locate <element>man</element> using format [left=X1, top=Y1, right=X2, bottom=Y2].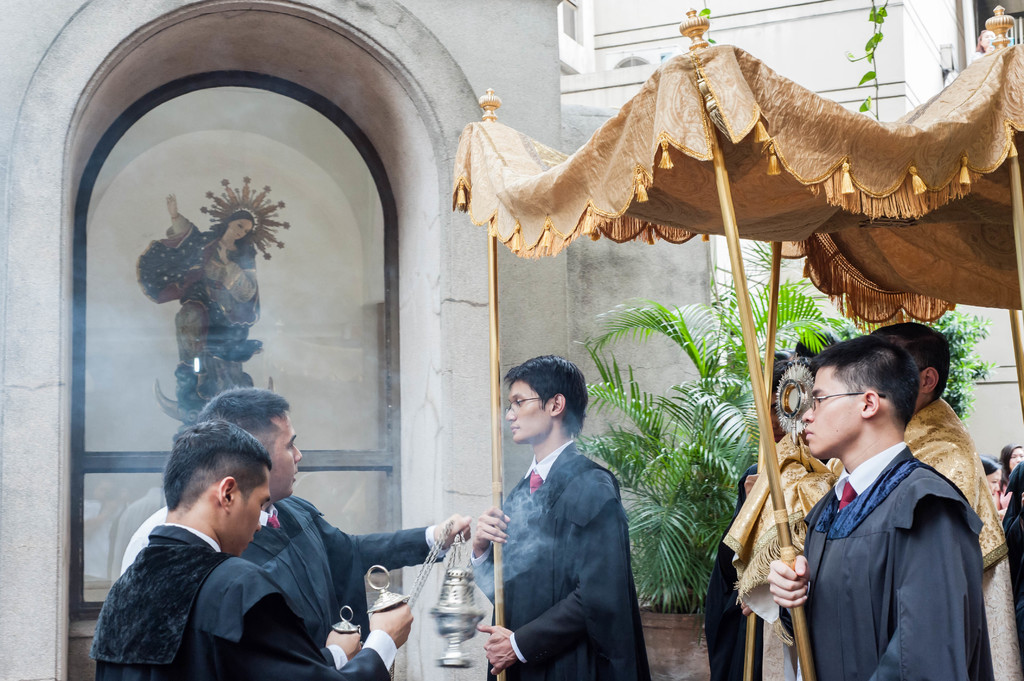
[left=470, top=353, right=652, bottom=680].
